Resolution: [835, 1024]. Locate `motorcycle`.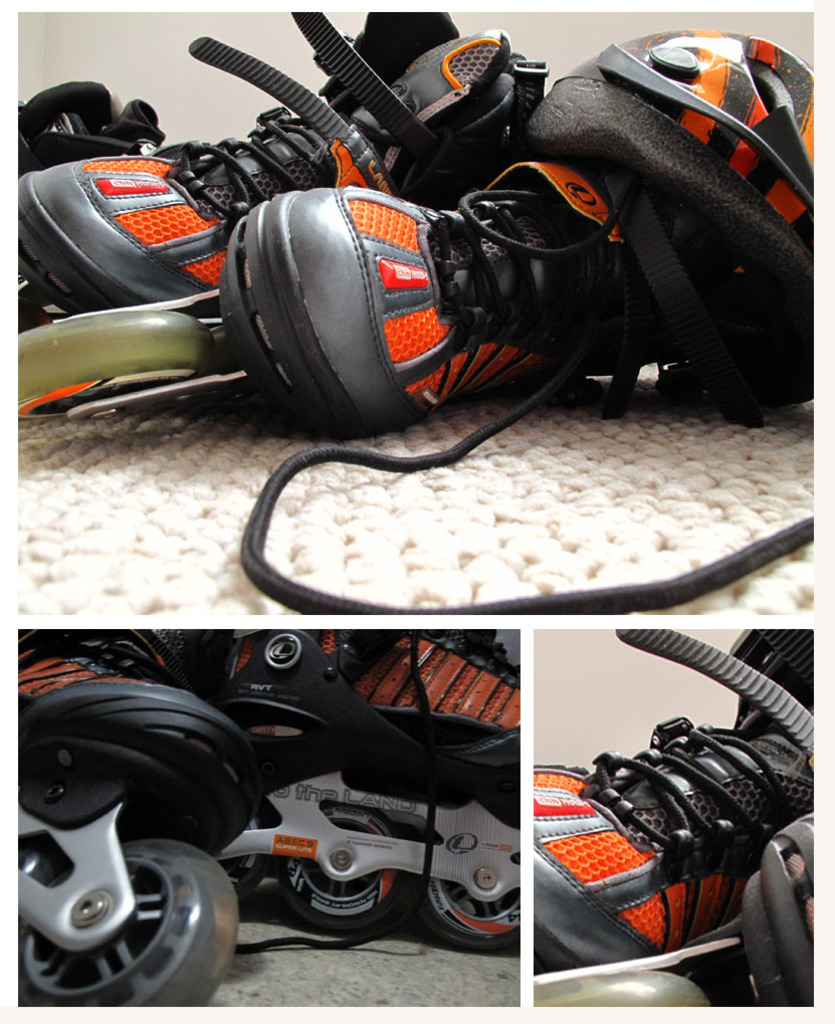
locate(28, 41, 834, 706).
